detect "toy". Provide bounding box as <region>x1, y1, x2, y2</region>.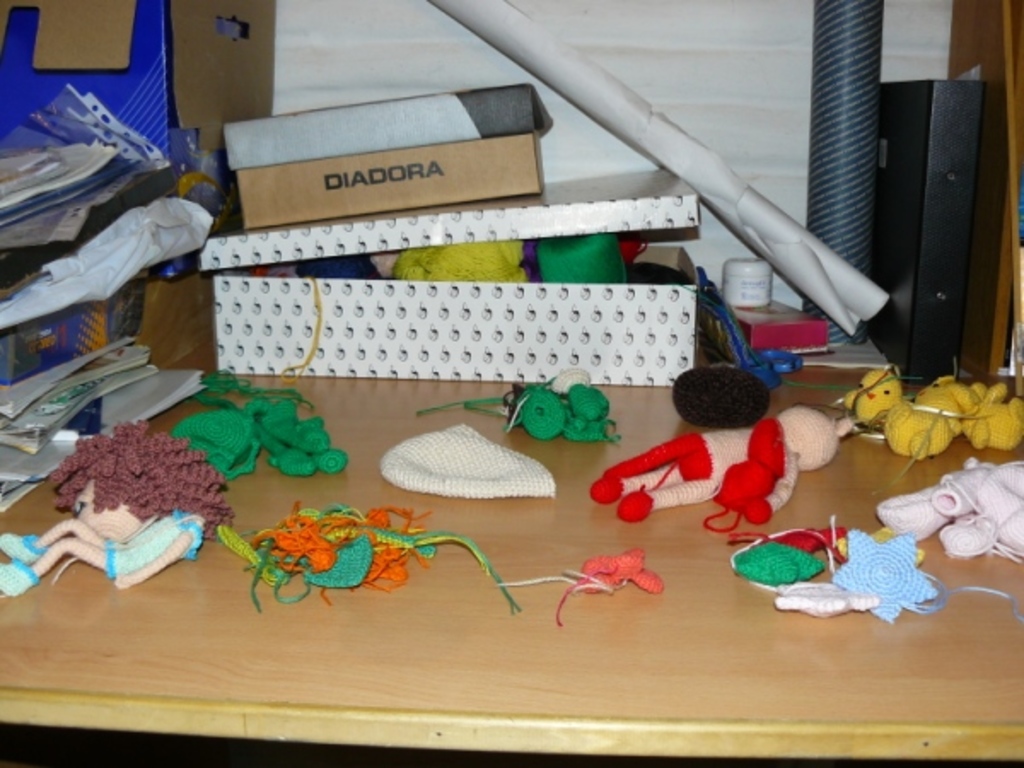
<region>379, 423, 555, 505</region>.
